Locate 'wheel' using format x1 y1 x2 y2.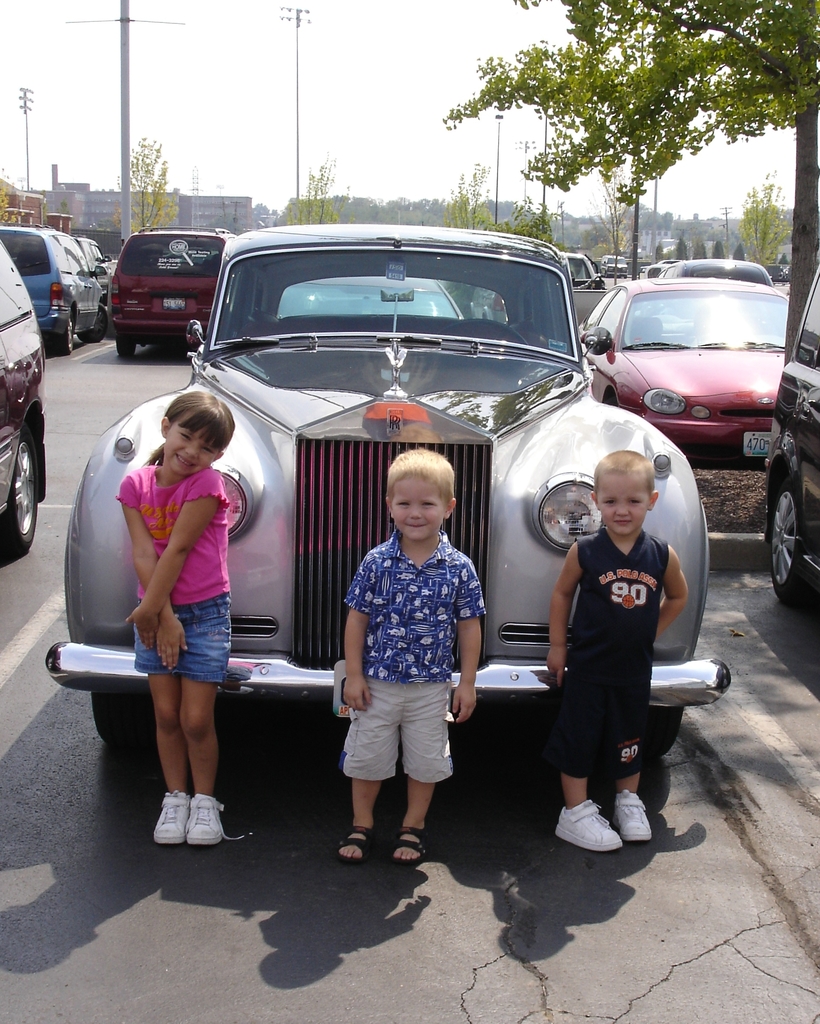
86 691 144 753.
